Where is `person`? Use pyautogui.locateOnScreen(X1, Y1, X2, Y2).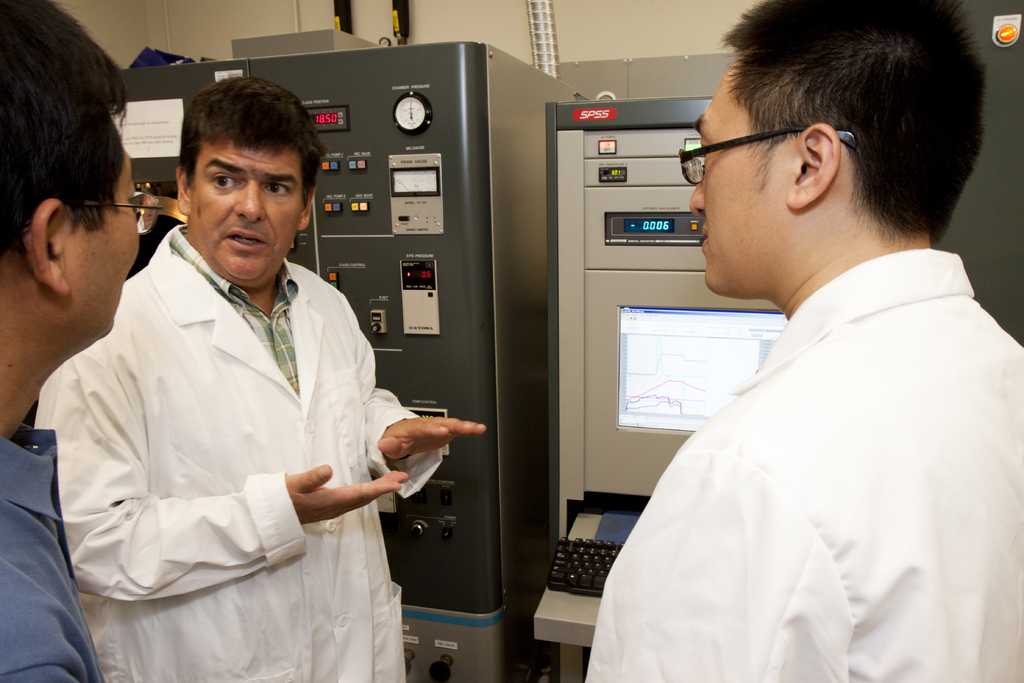
pyautogui.locateOnScreen(582, 0, 1023, 682).
